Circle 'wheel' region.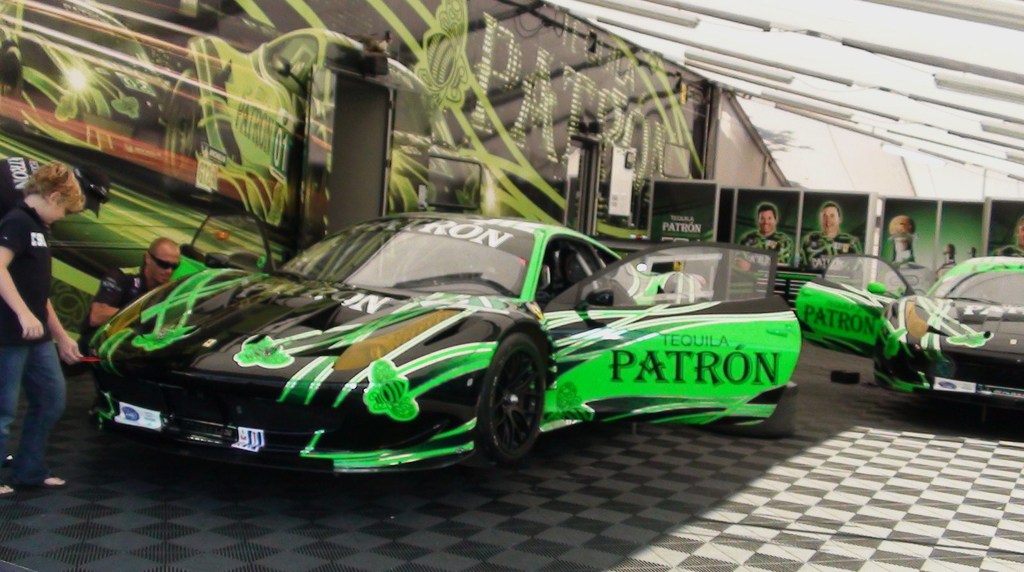
Region: [left=474, top=331, right=548, bottom=463].
